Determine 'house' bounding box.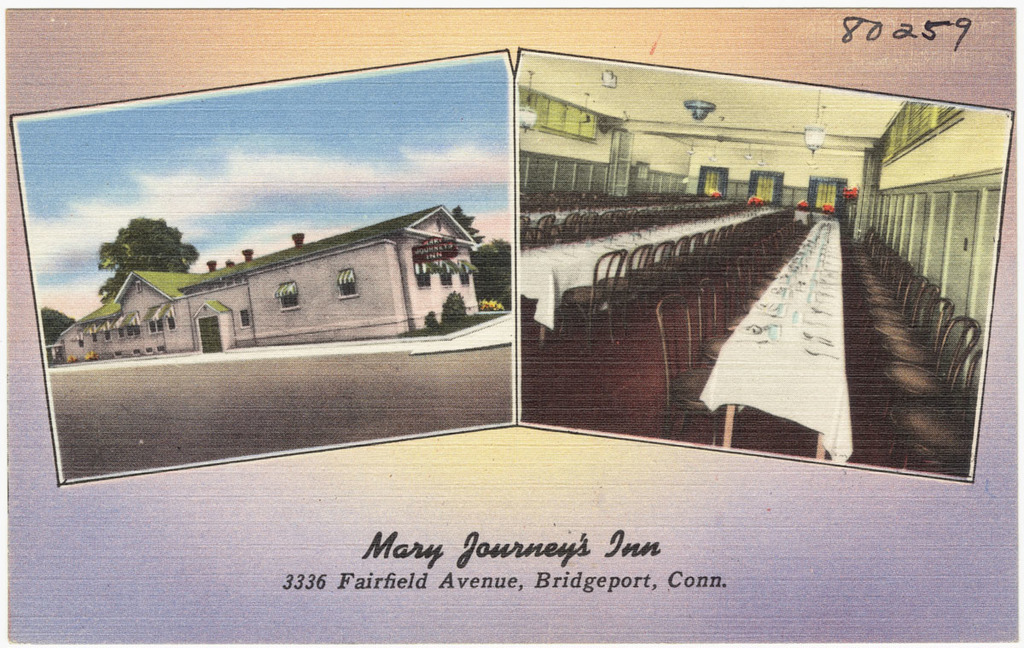
Determined: [511,51,985,482].
